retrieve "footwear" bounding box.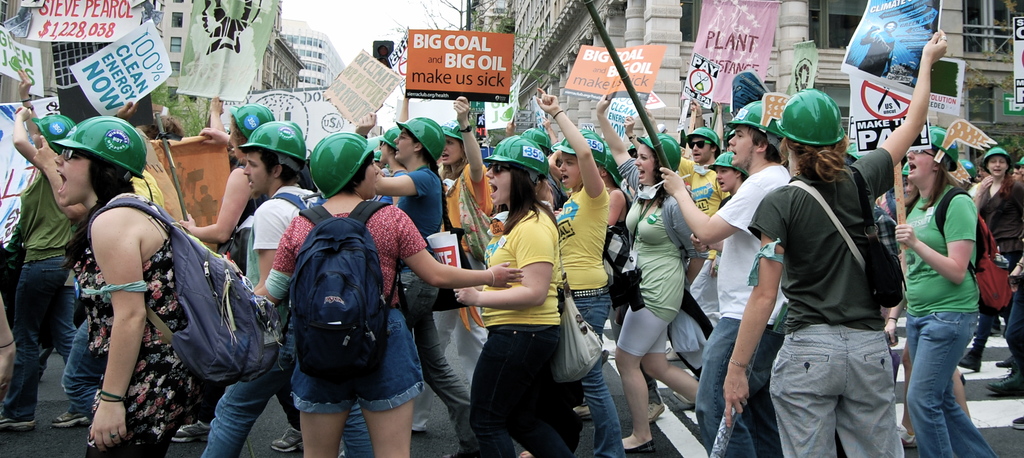
Bounding box: <region>570, 403, 589, 424</region>.
